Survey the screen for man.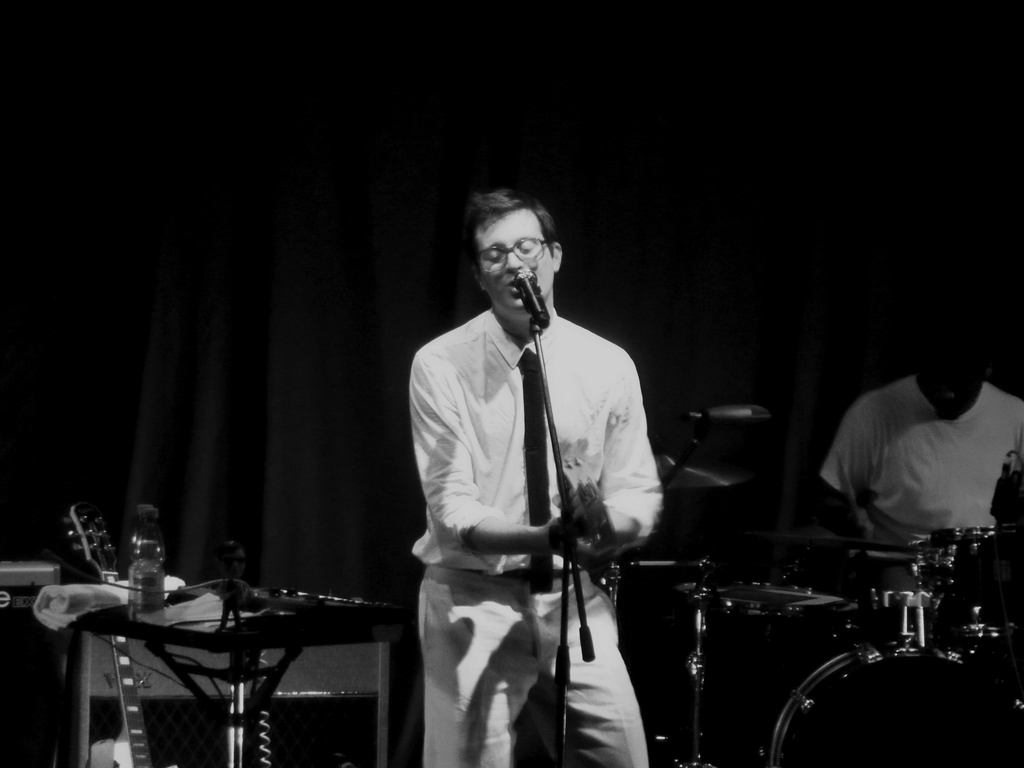
Survey found: bbox=(813, 315, 1023, 599).
